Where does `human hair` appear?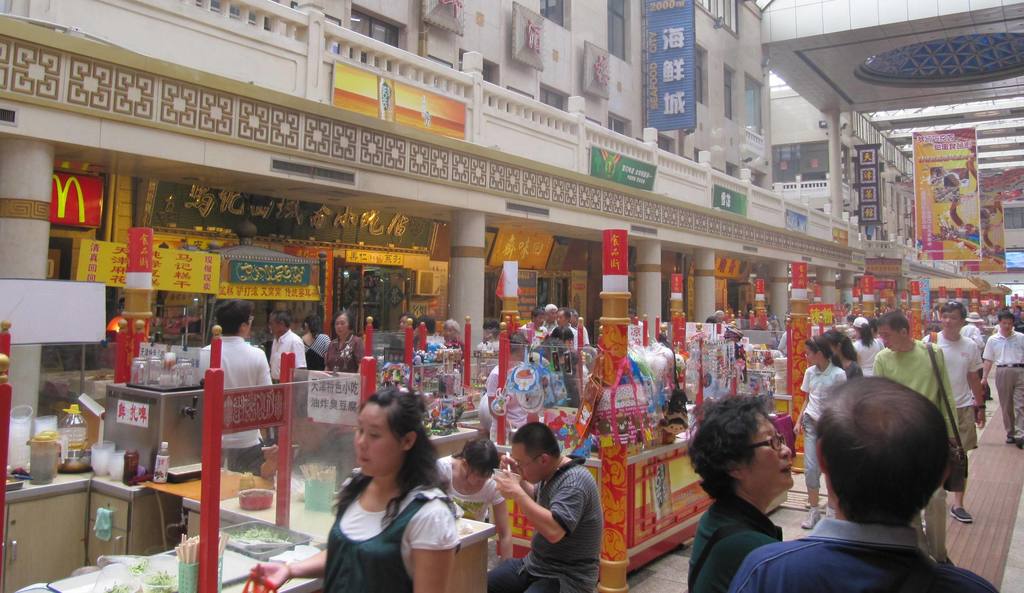
Appears at detection(325, 384, 451, 537).
